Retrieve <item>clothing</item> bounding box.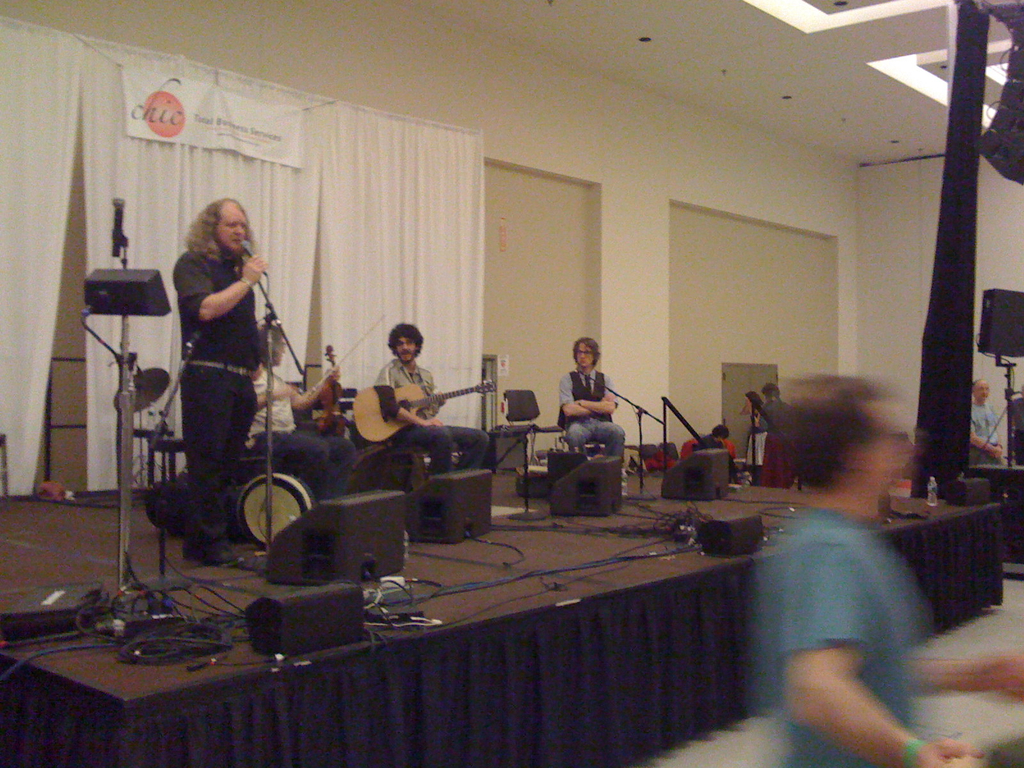
Bounding box: [157,176,292,510].
